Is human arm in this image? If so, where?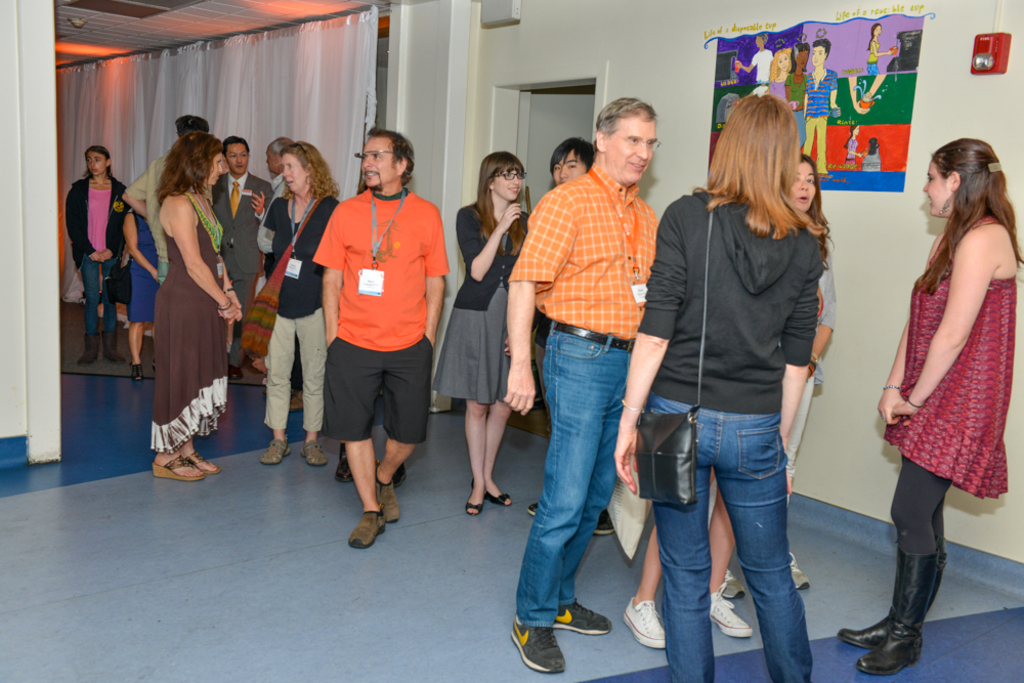
Yes, at pyautogui.locateOnScreen(121, 203, 163, 283).
